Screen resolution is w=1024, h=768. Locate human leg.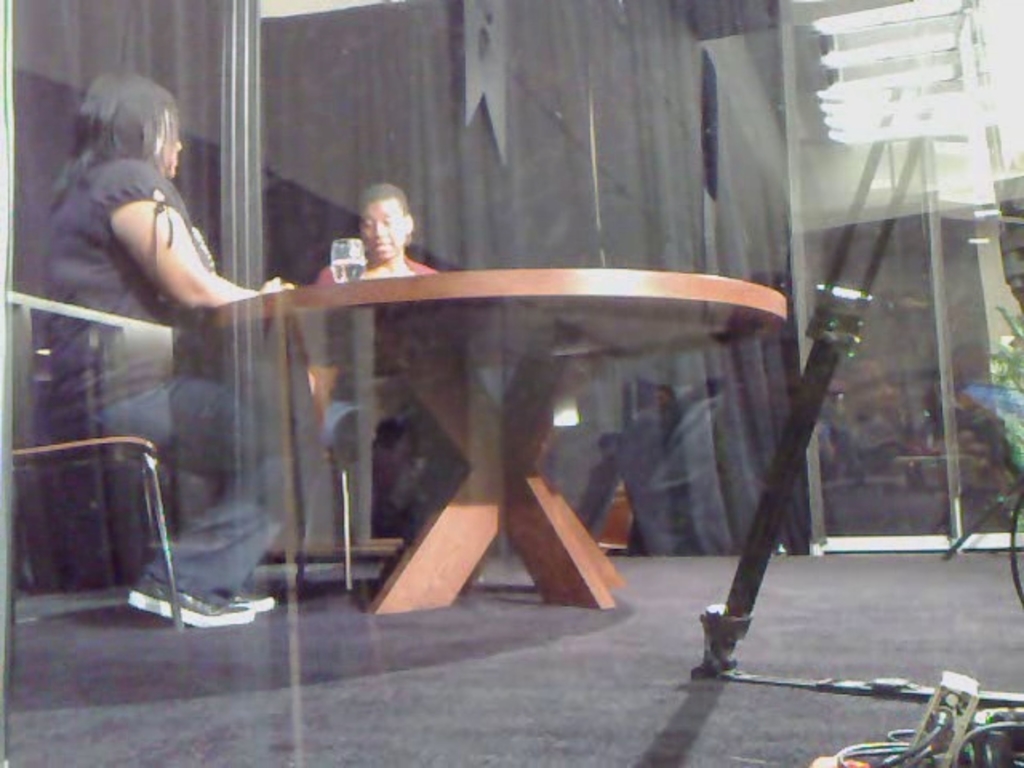
[x1=61, y1=368, x2=326, y2=630].
